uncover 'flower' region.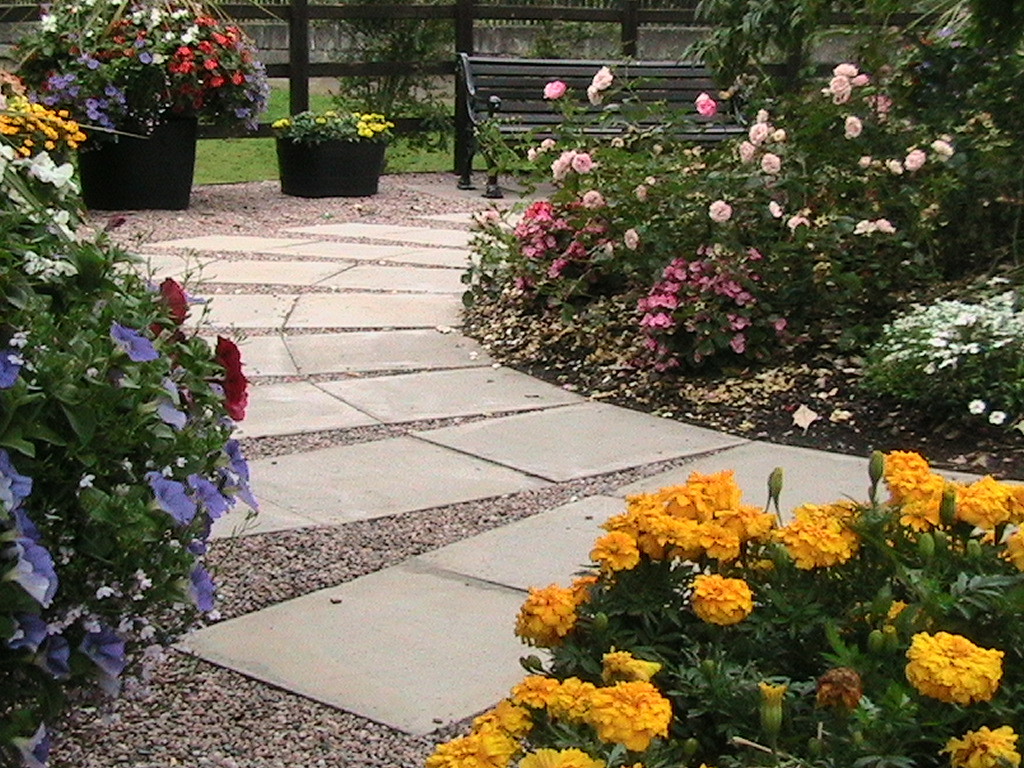
Uncovered: <bbox>525, 140, 544, 163</bbox>.
